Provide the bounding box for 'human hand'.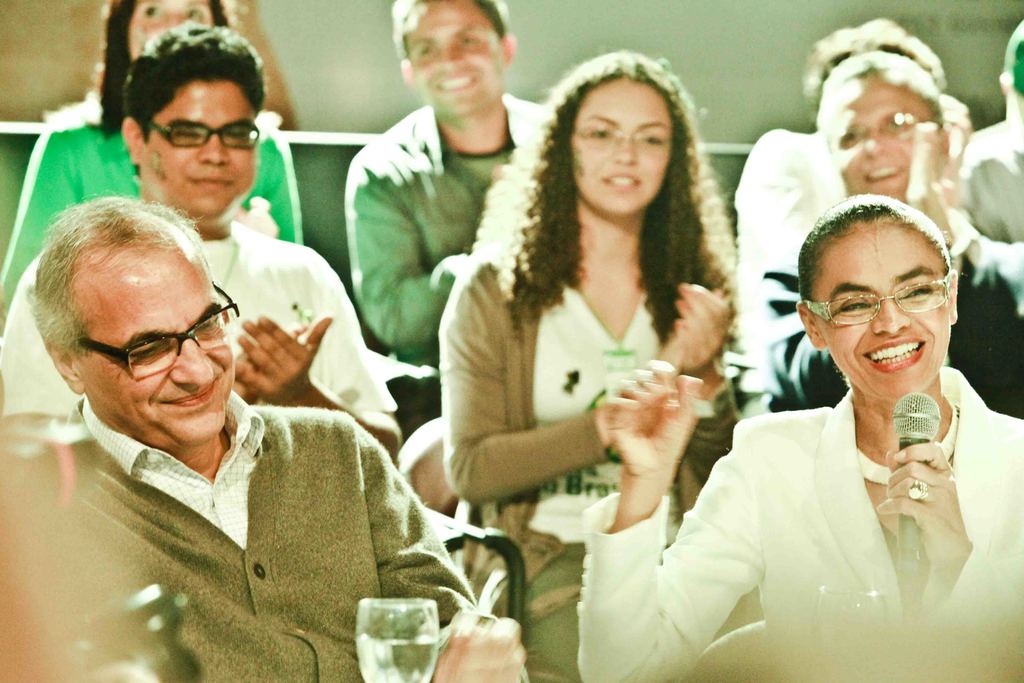
left=872, top=436, right=968, bottom=572.
